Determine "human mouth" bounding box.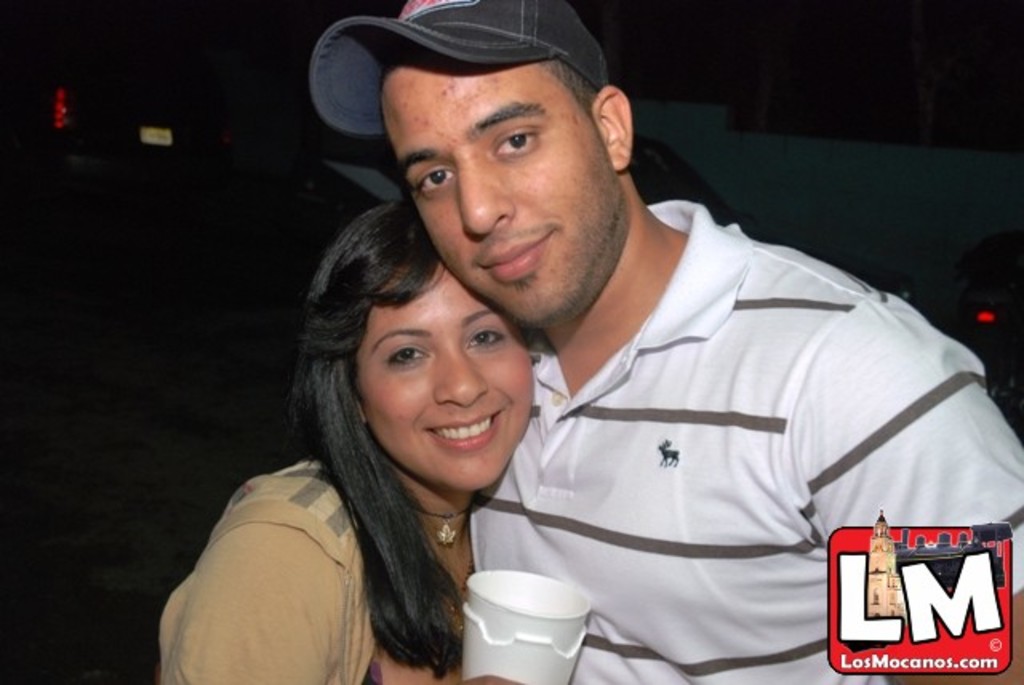
Determined: <bbox>477, 230, 552, 280</bbox>.
